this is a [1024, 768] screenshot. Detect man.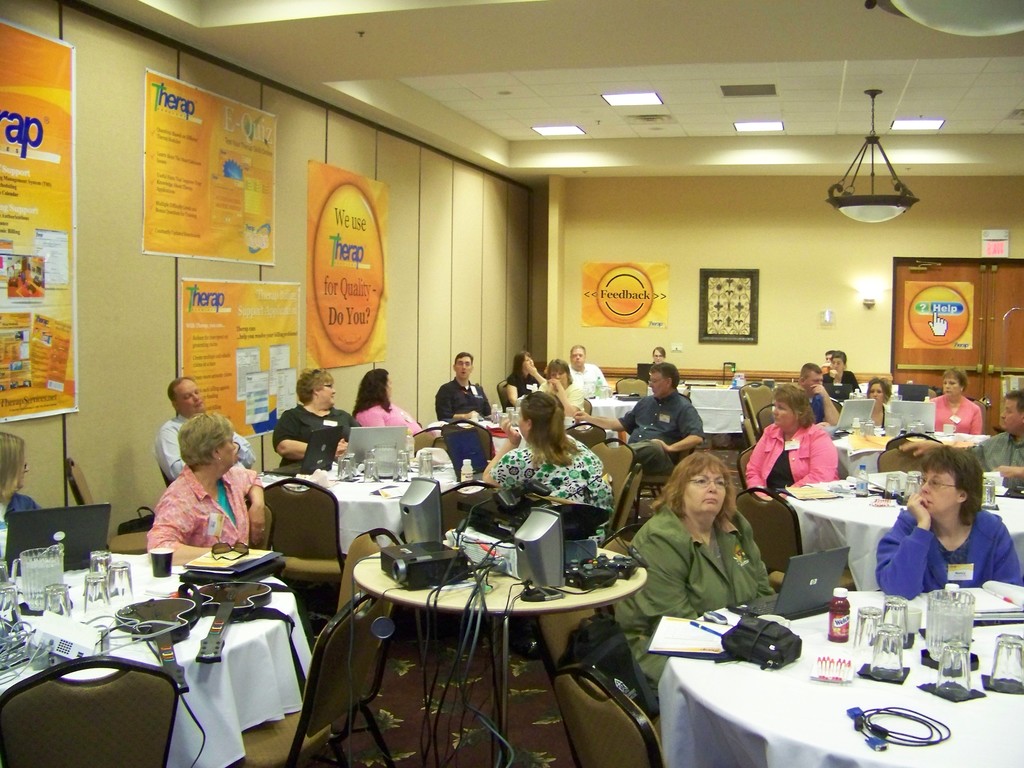
pyautogui.locateOnScreen(158, 373, 257, 479).
